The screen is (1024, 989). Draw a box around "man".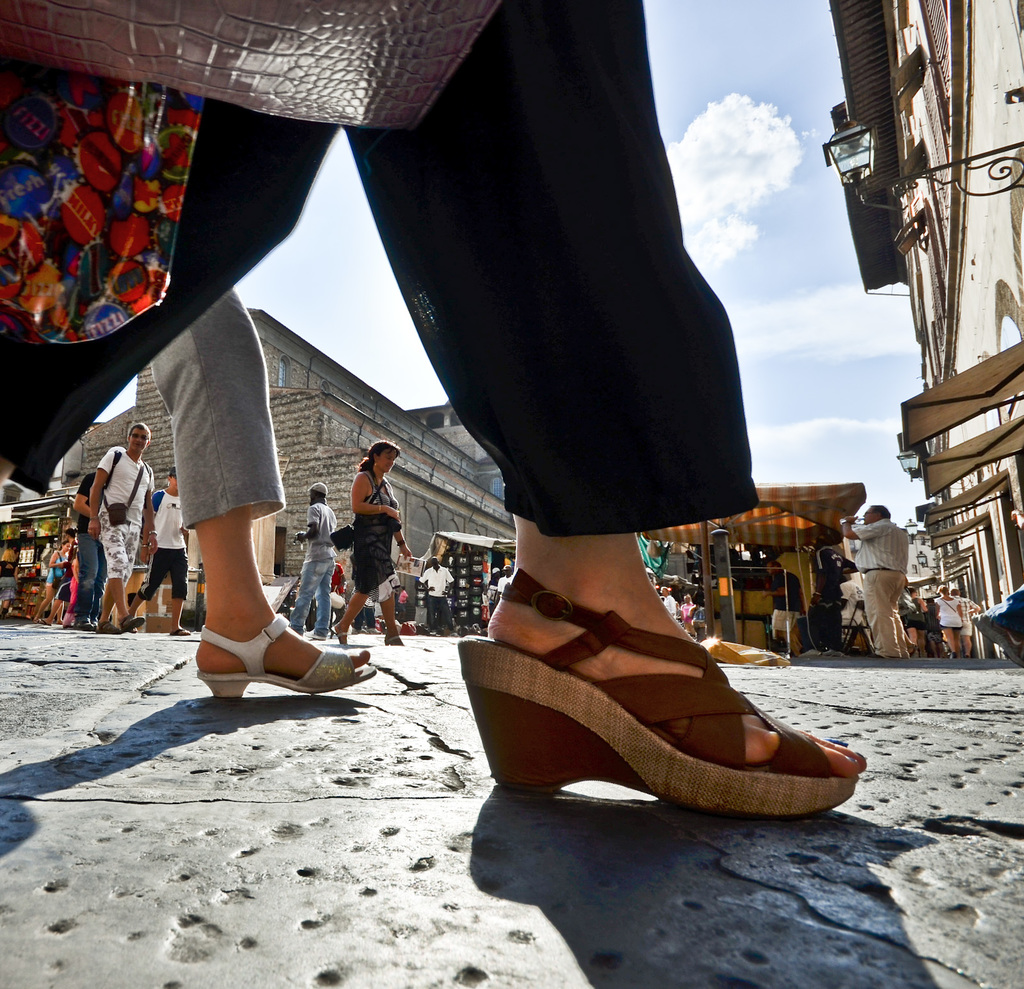
BBox(952, 591, 984, 660).
